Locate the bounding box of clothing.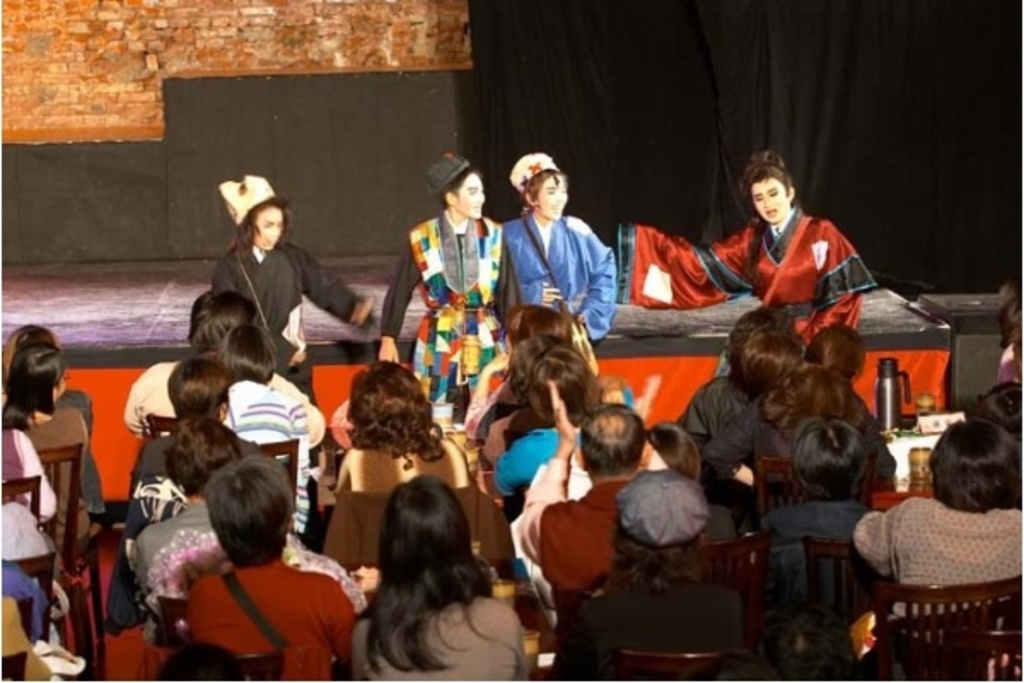
Bounding box: box=[125, 437, 268, 478].
